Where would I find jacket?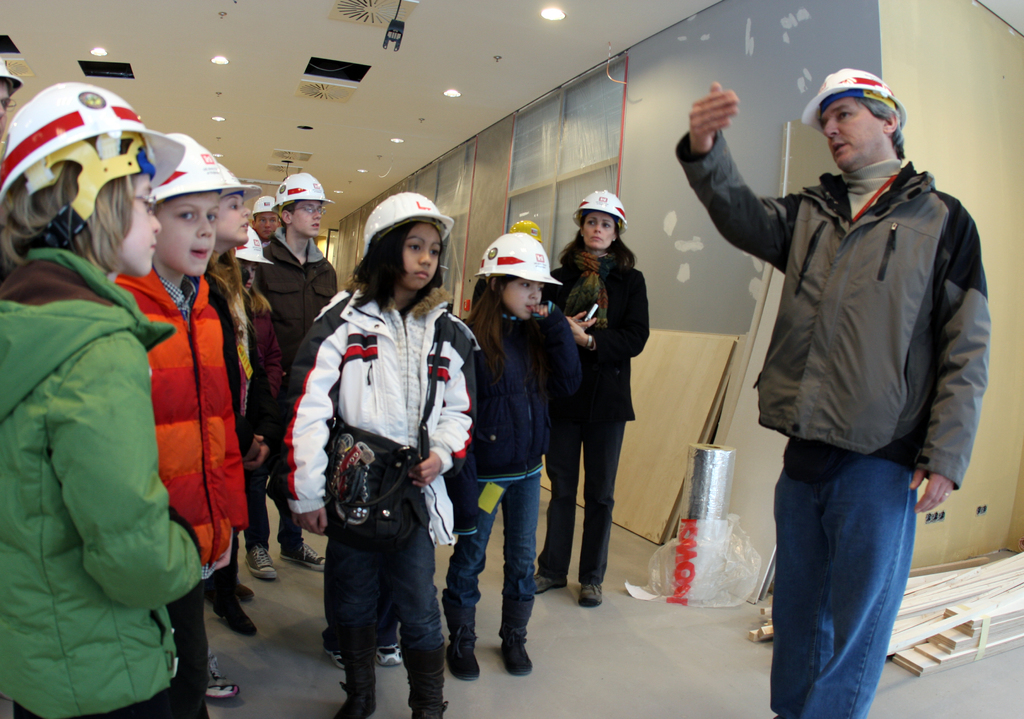
At 115,259,255,562.
